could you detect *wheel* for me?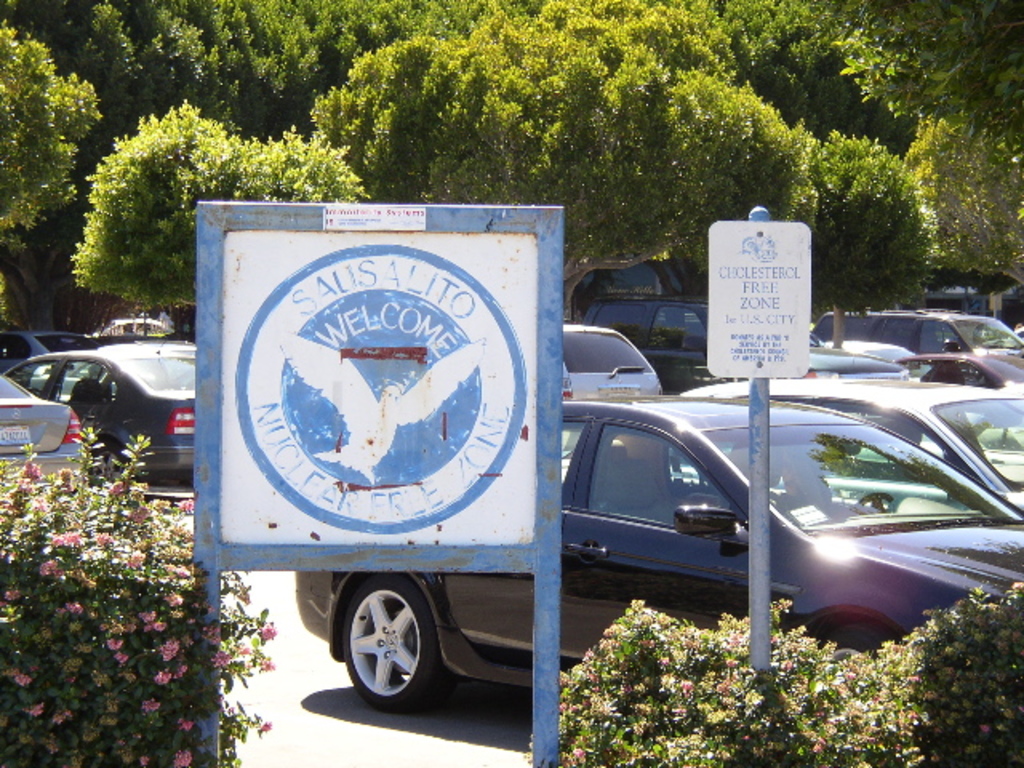
Detection result: [91,445,130,480].
